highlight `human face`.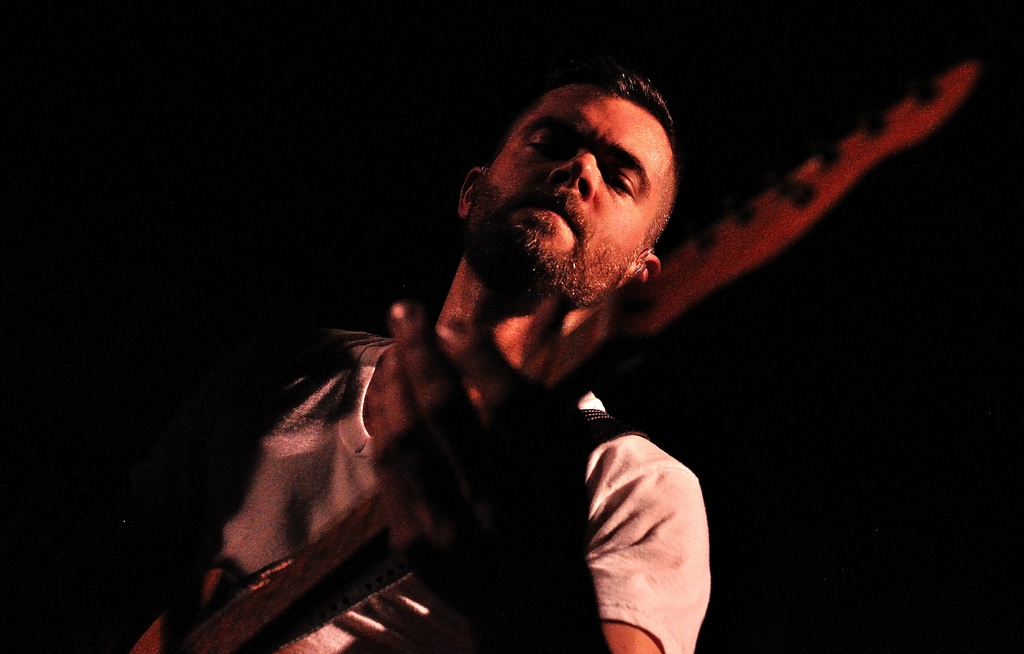
Highlighted region: 465,89,676,302.
